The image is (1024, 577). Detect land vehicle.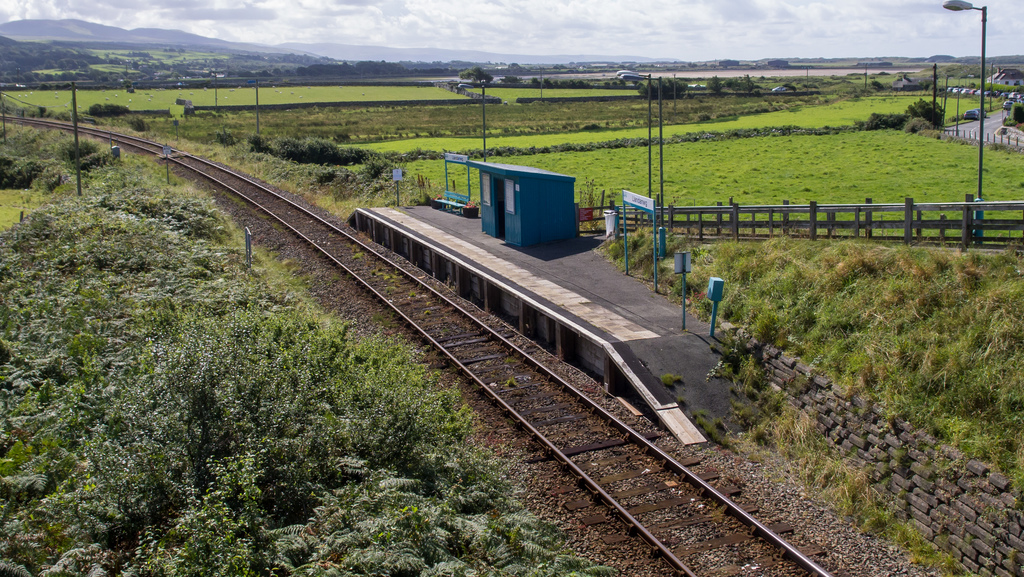
Detection: [x1=963, y1=106, x2=976, y2=121].
